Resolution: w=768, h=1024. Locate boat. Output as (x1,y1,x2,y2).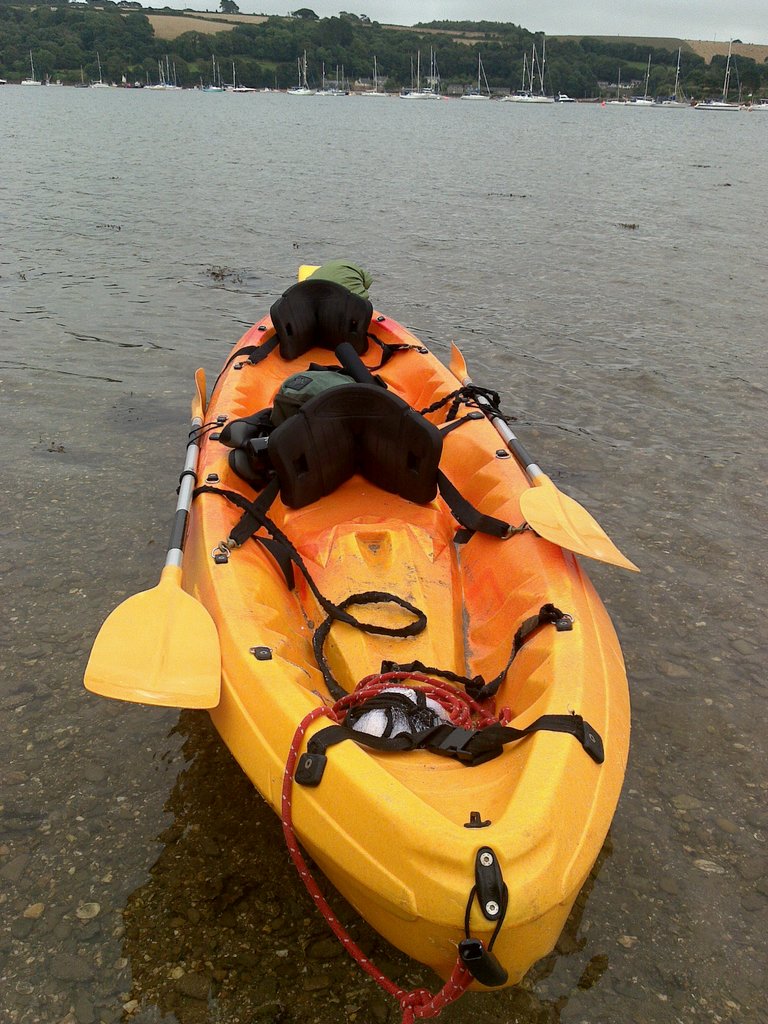
(658,45,693,110).
